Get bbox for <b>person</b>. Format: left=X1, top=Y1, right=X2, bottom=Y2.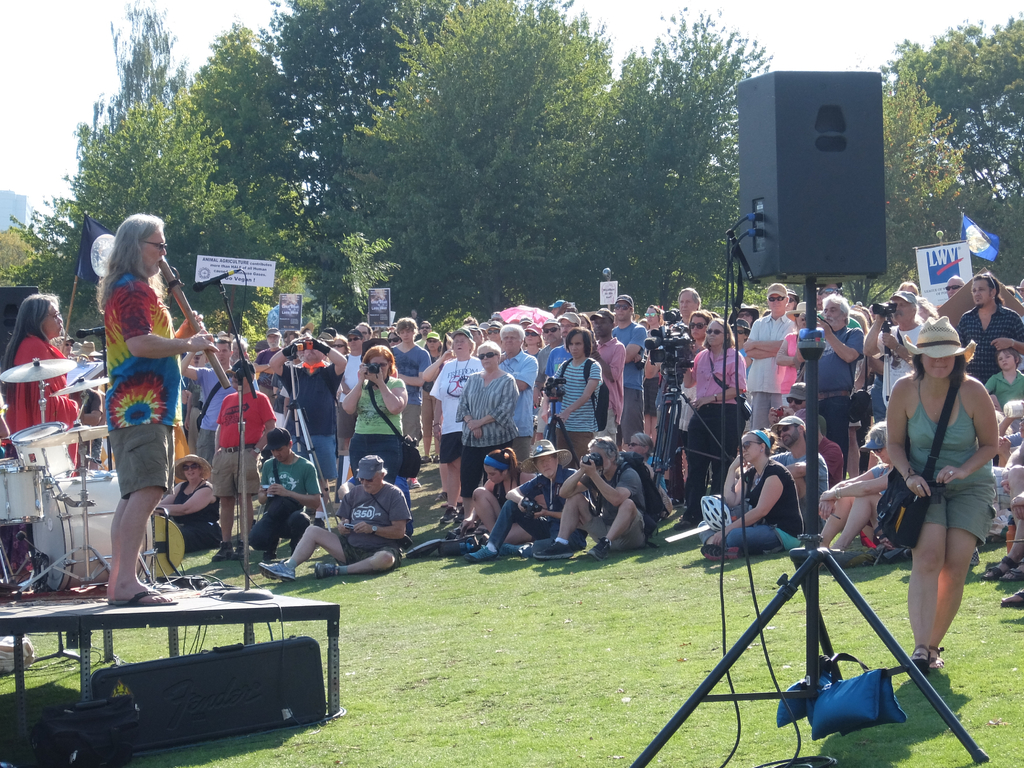
left=676, top=320, right=739, bottom=534.
